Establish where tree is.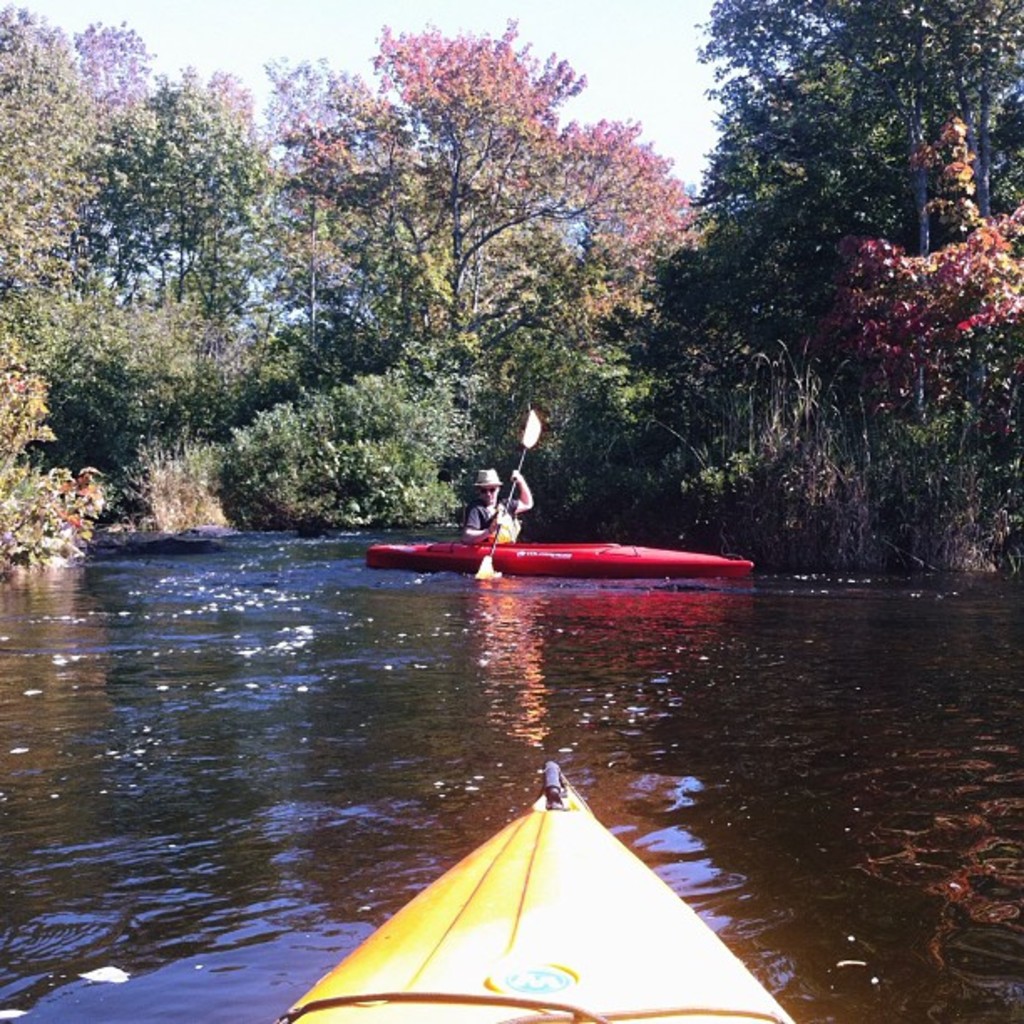
Established at [left=234, top=45, right=686, bottom=463].
